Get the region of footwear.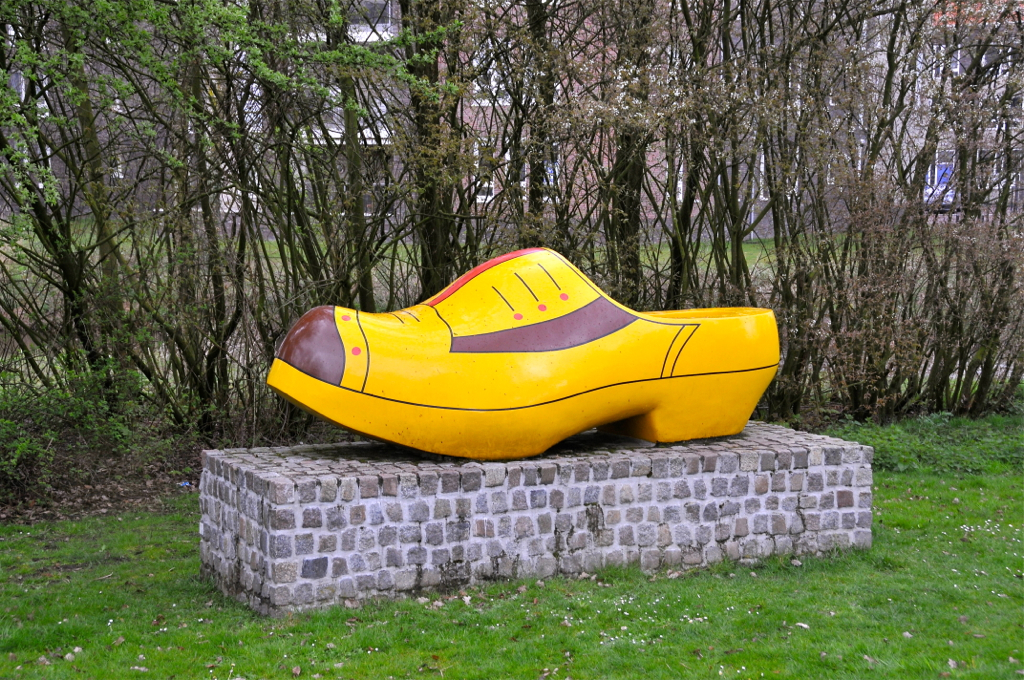
(269,248,785,458).
